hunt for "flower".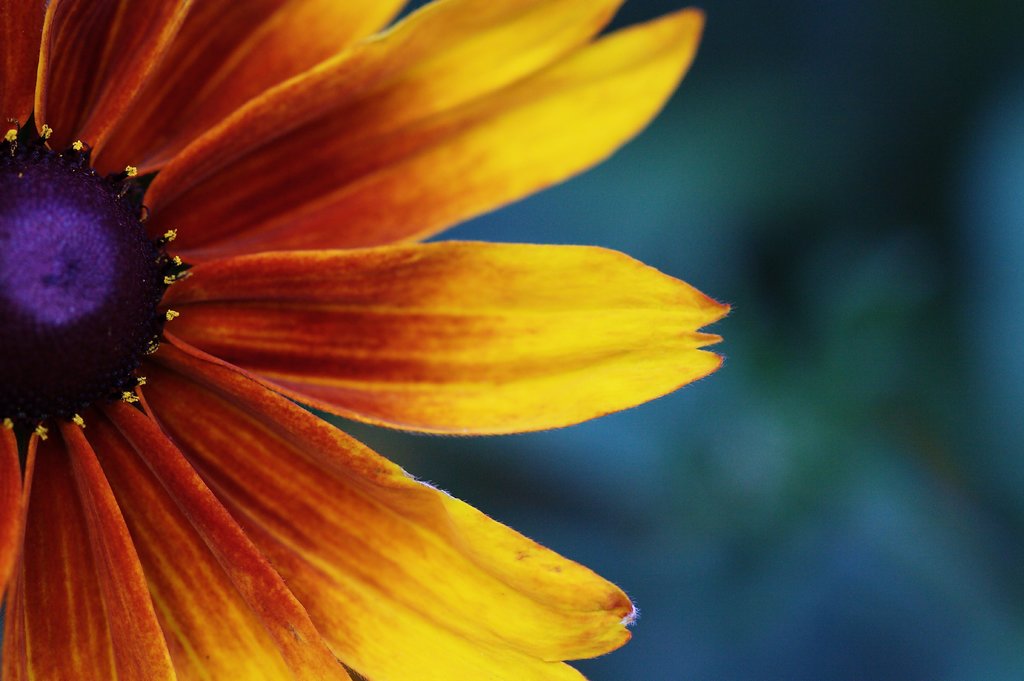
Hunted down at (left=0, top=0, right=756, bottom=652).
